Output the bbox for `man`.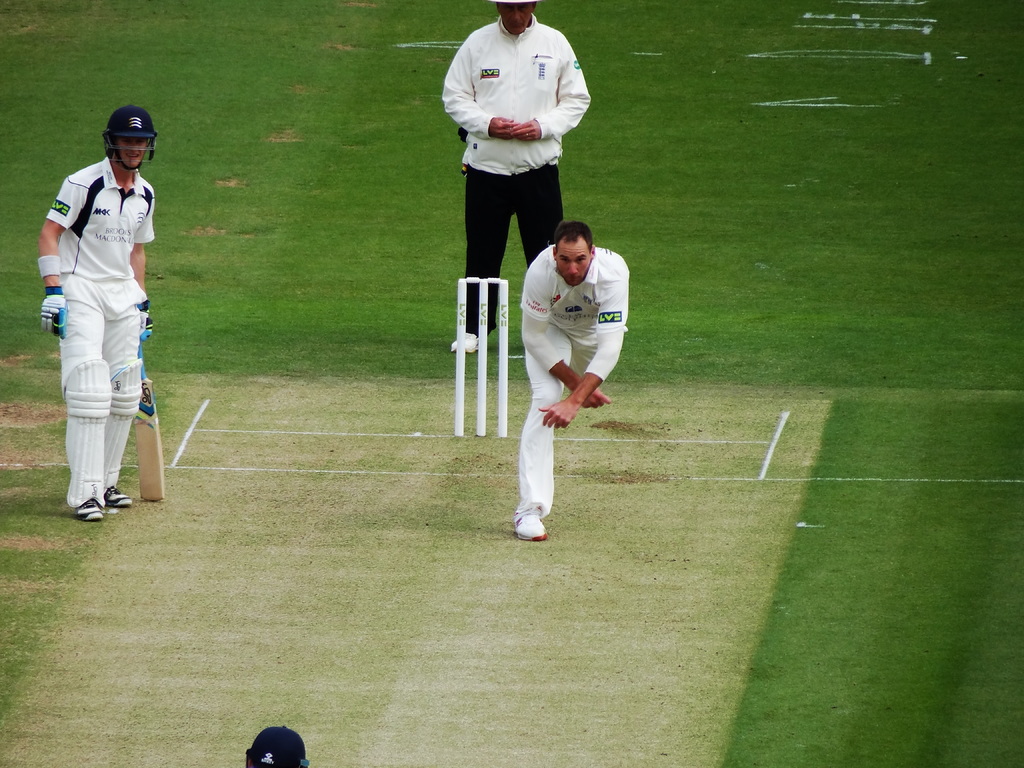
(506, 220, 629, 540).
